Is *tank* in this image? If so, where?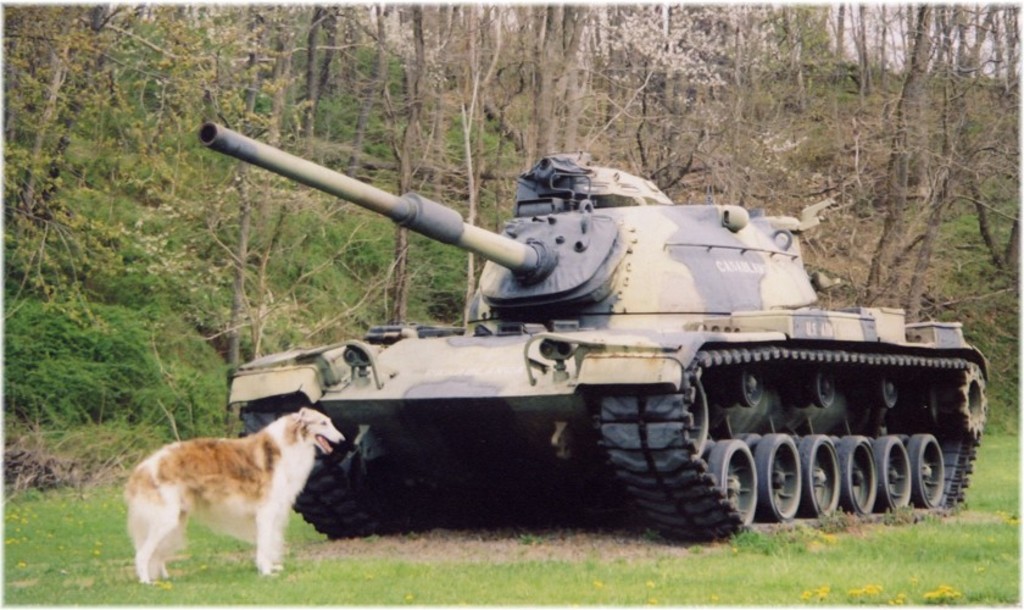
Yes, at (199, 117, 990, 547).
